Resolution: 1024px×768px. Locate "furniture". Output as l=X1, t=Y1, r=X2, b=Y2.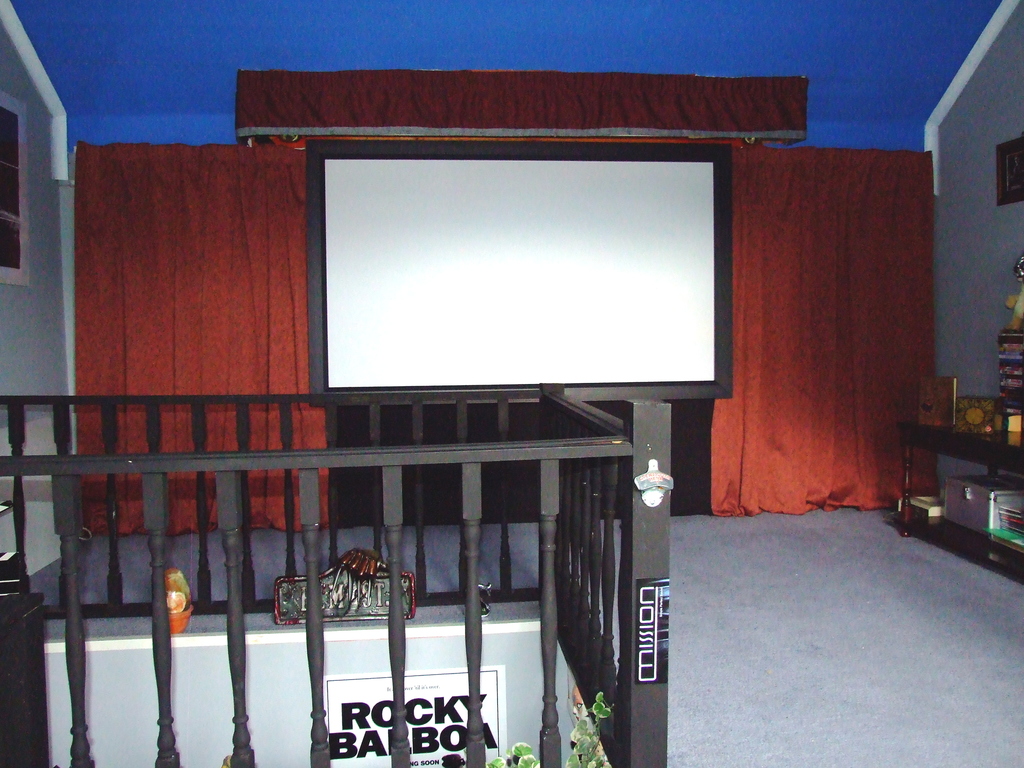
l=906, t=384, r=1018, b=588.
